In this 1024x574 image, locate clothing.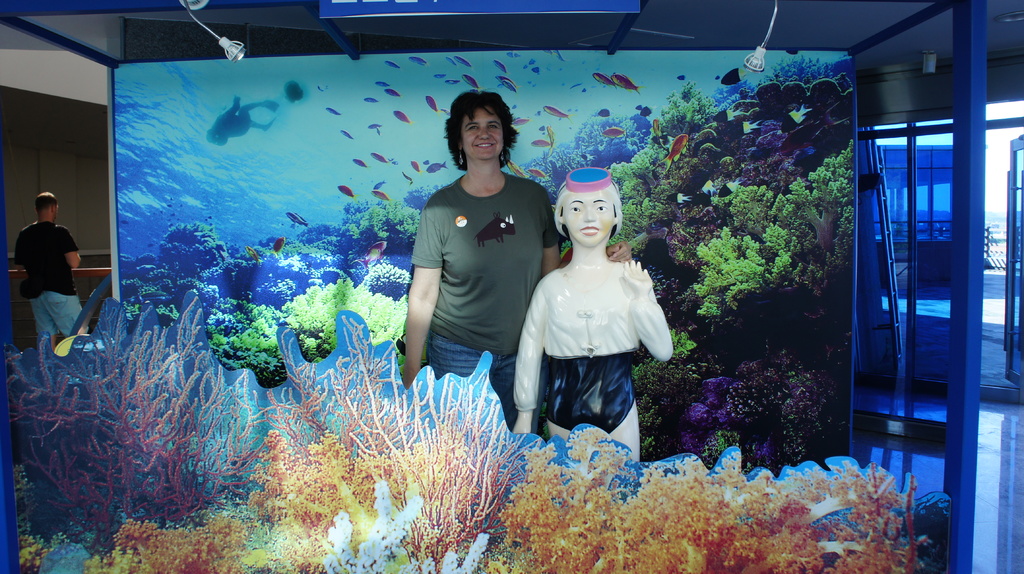
Bounding box: l=514, t=260, r=670, b=435.
